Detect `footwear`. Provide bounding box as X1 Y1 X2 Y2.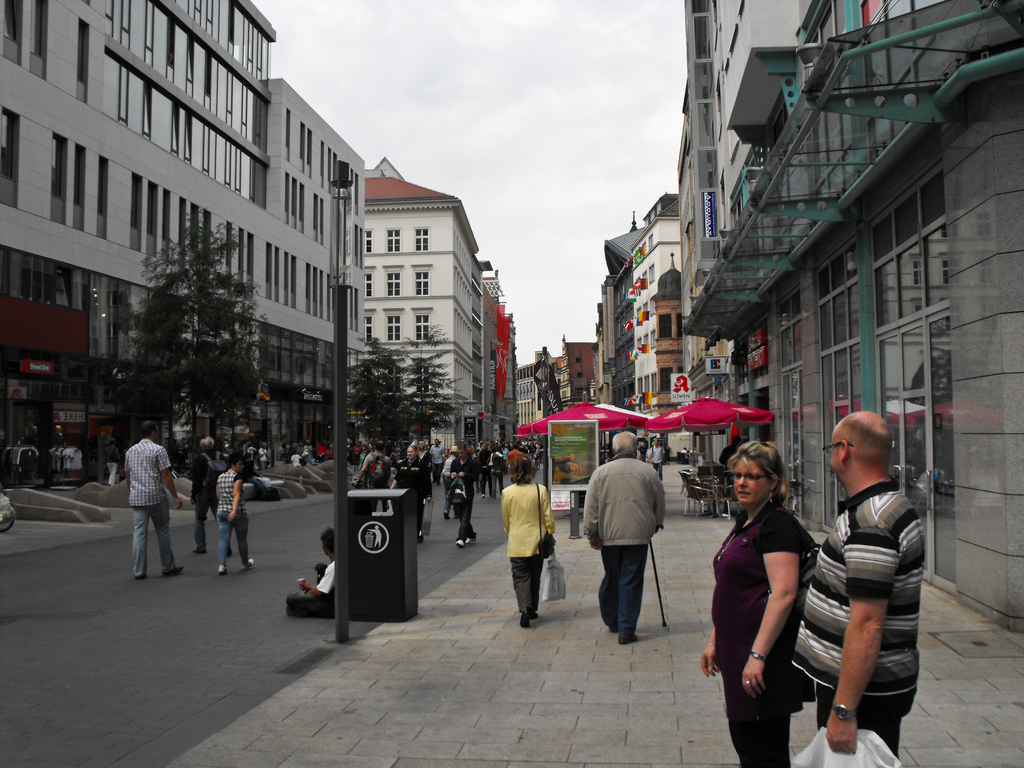
218 564 229 573.
